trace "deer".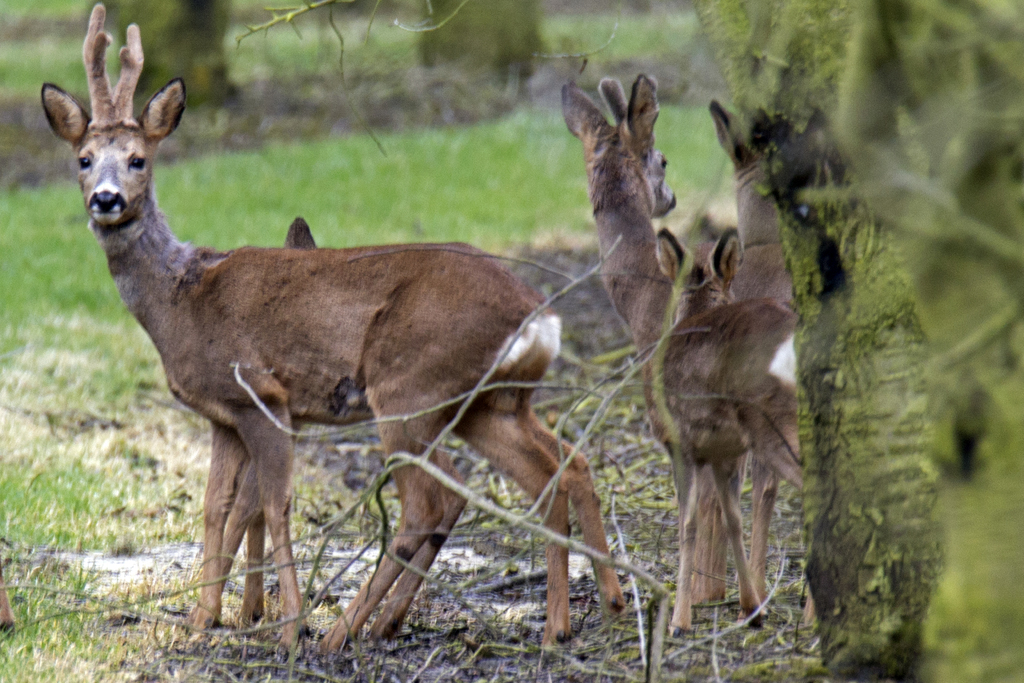
Traced to box(40, 5, 629, 652).
